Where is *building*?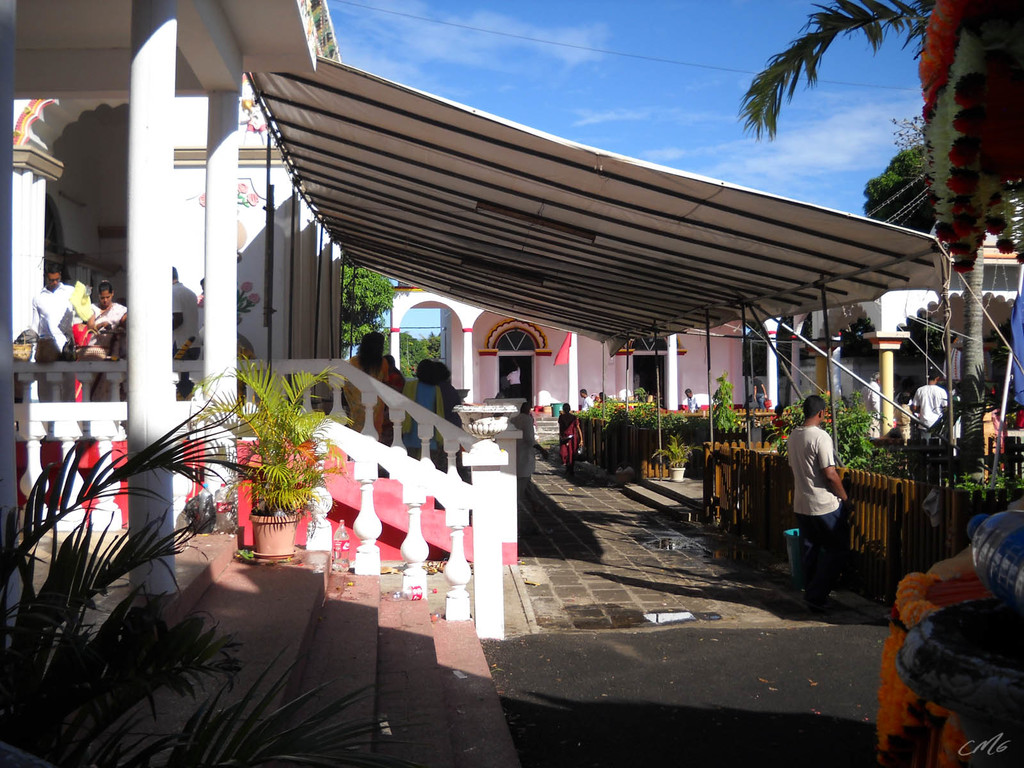
(0, 0, 519, 767).
